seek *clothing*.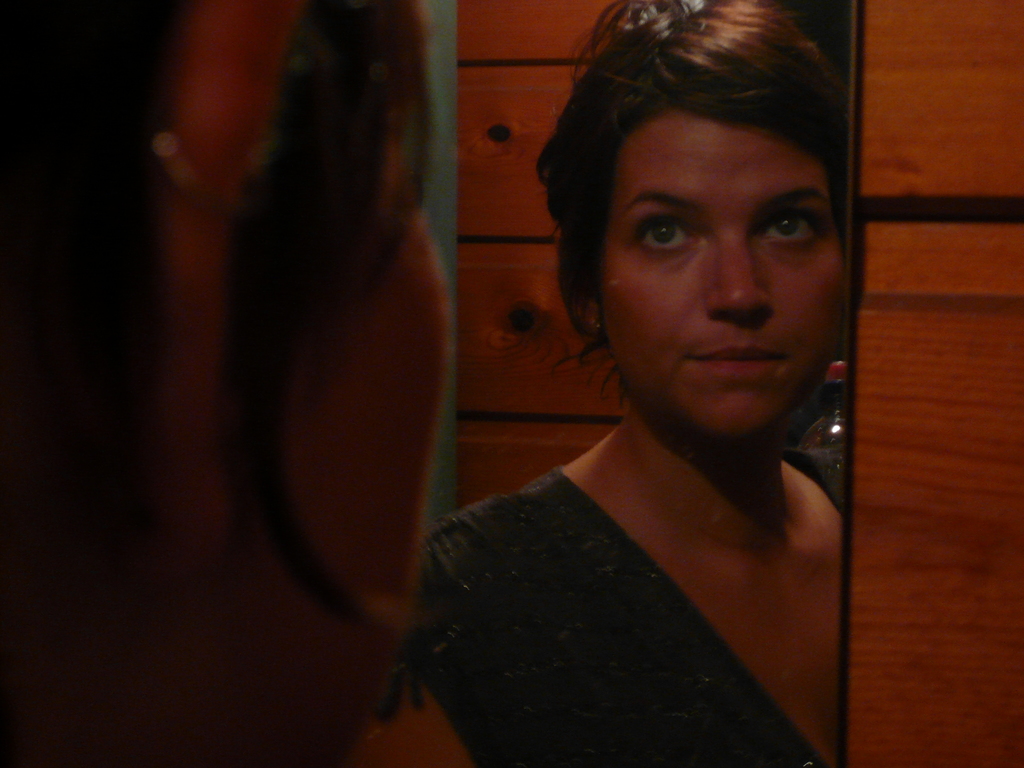
(x1=438, y1=457, x2=828, y2=708).
